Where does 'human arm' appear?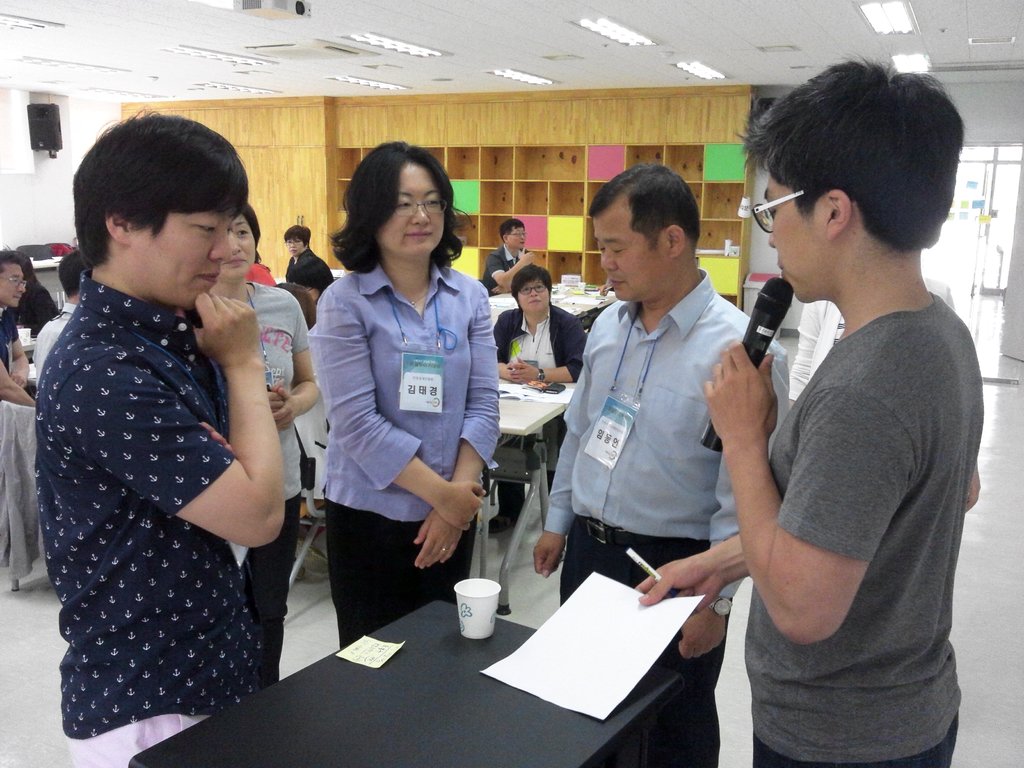
Appears at box=[402, 298, 500, 577].
